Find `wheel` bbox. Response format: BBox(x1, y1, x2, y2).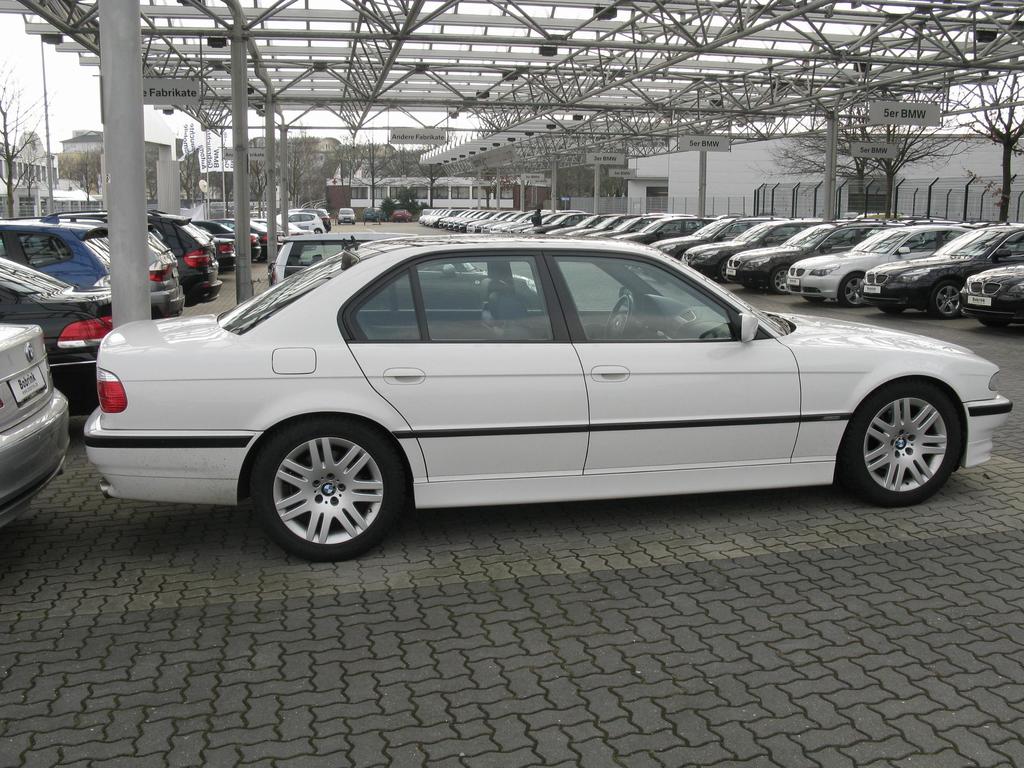
BBox(877, 307, 908, 318).
